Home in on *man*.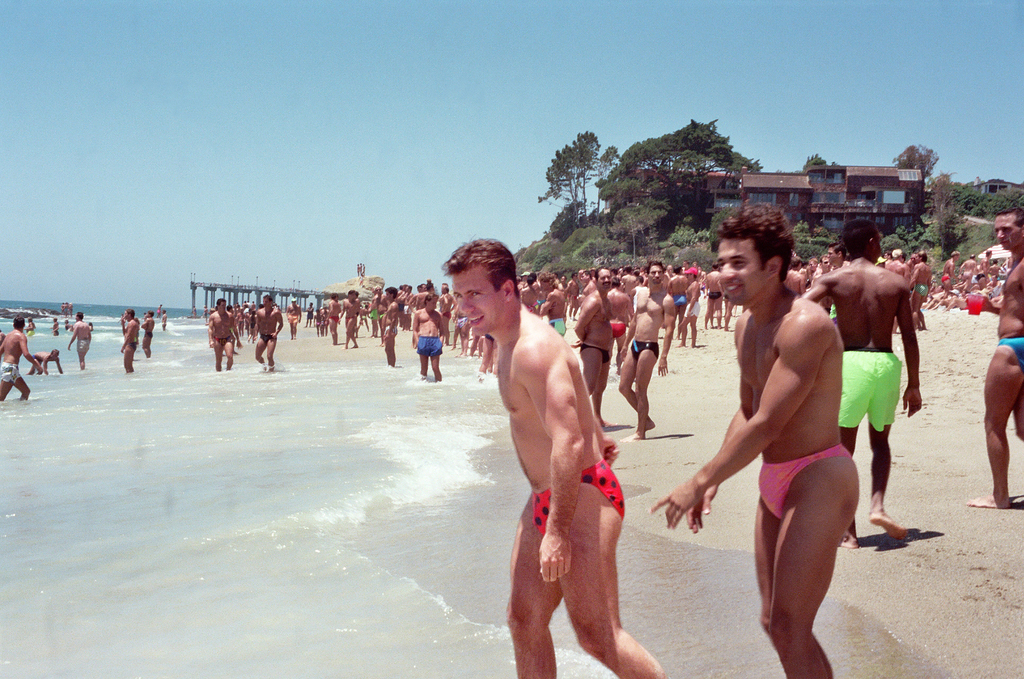
Homed in at BBox(251, 292, 286, 371).
